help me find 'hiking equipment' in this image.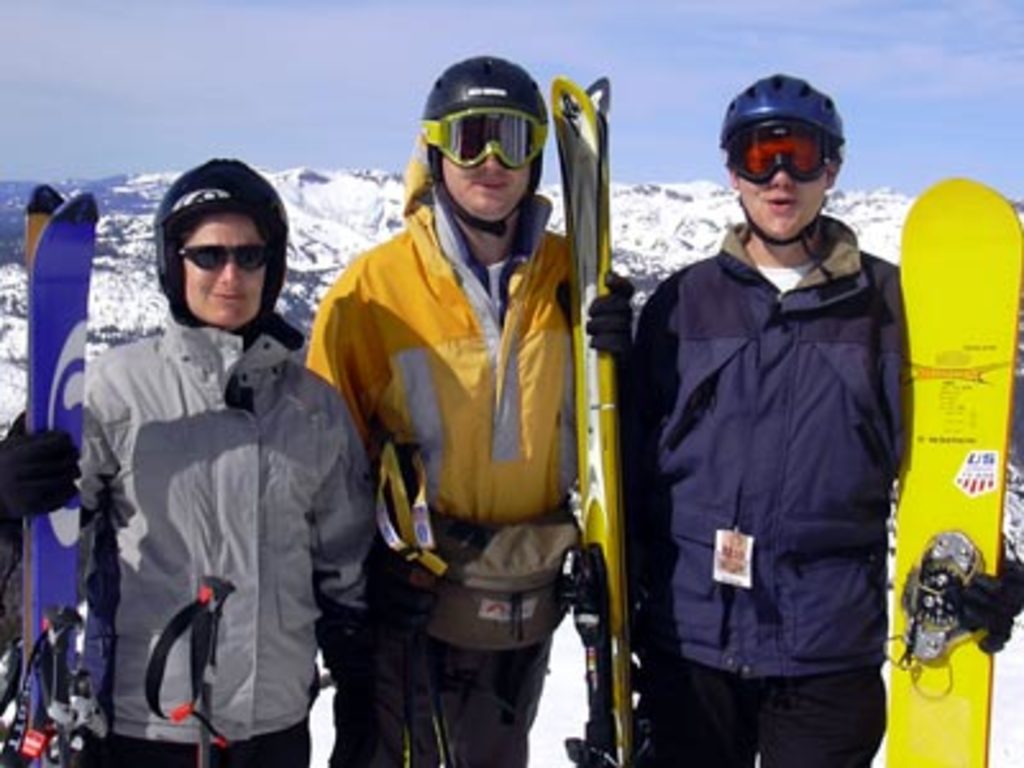
Found it: x1=548, y1=77, x2=658, y2=765.
